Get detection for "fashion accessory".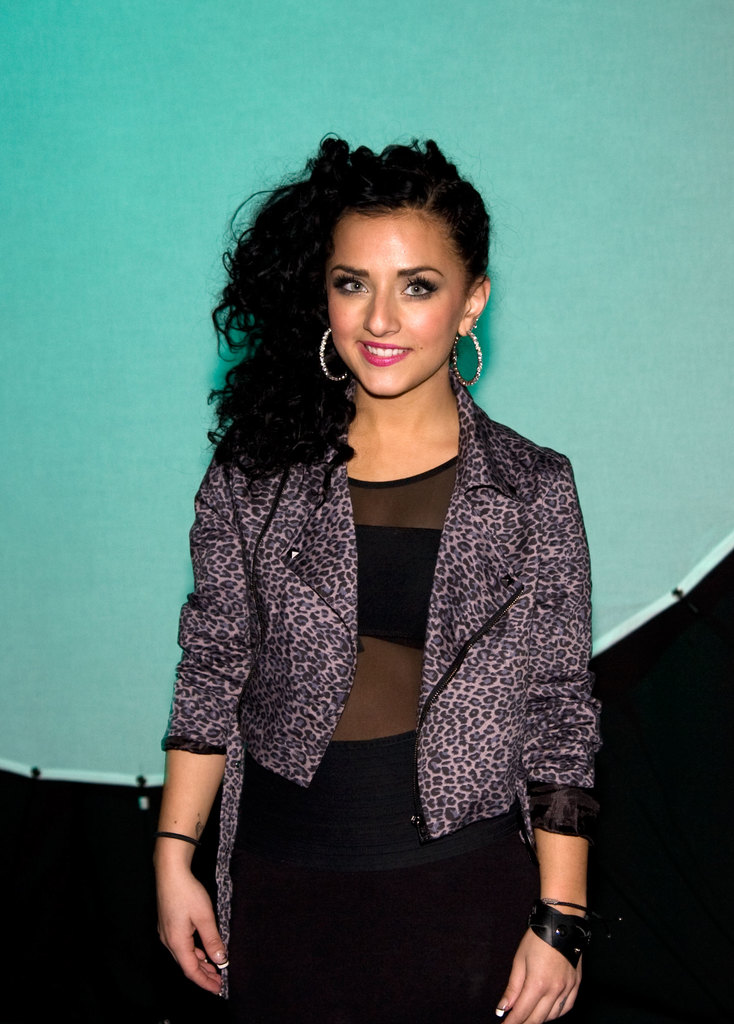
Detection: box(524, 895, 593, 965).
